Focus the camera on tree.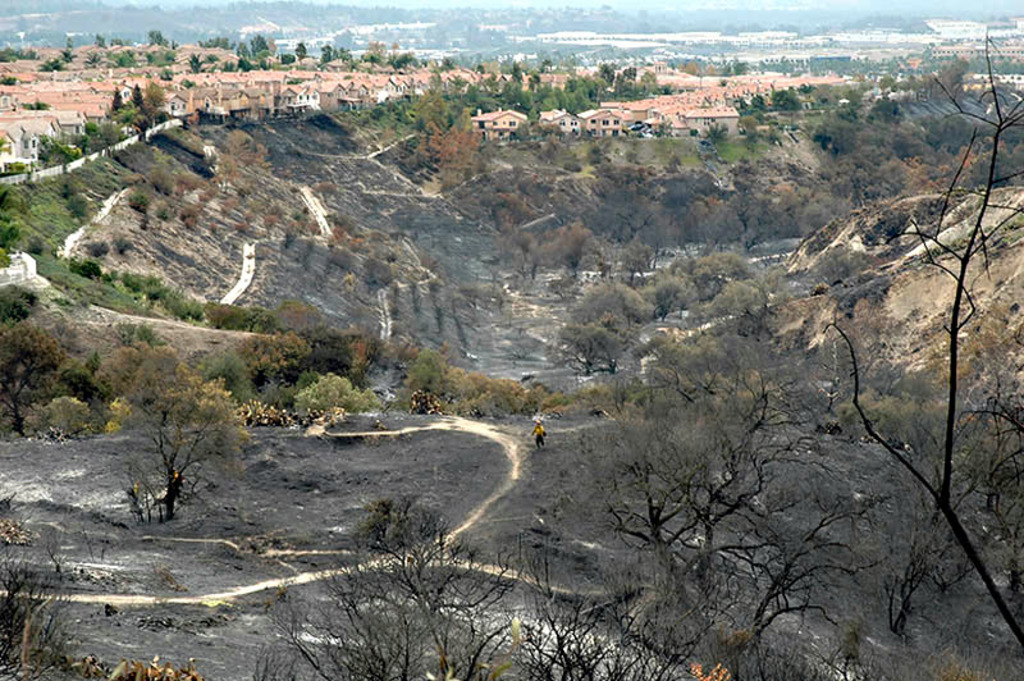
Focus region: 146/27/164/47.
